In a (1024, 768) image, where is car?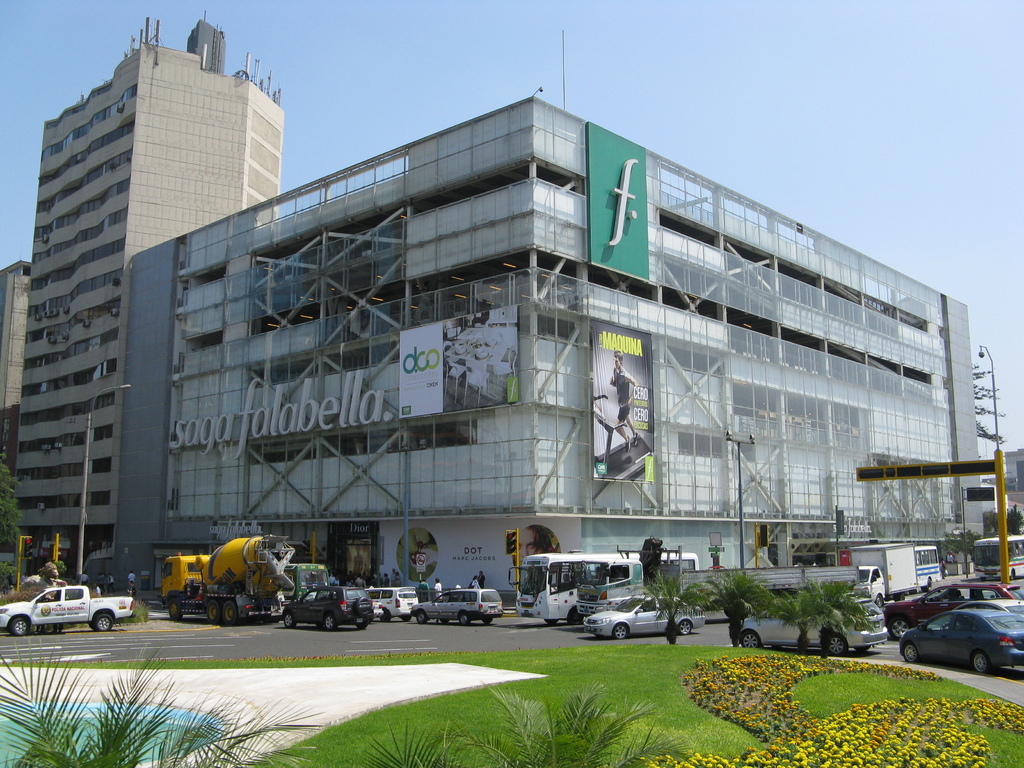
locate(744, 605, 887, 659).
